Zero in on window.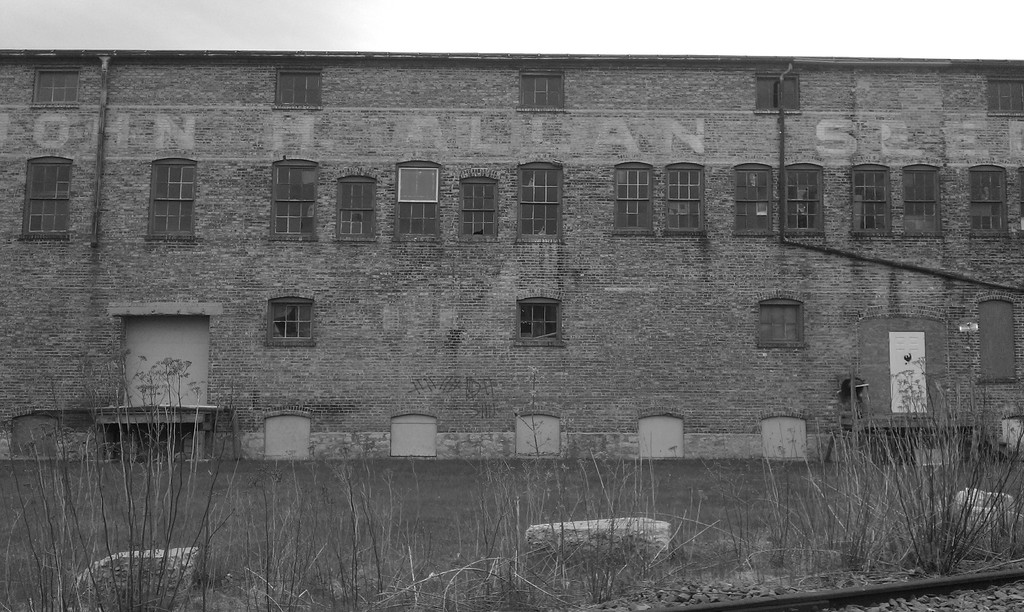
Zeroed in: bbox=[787, 161, 828, 245].
